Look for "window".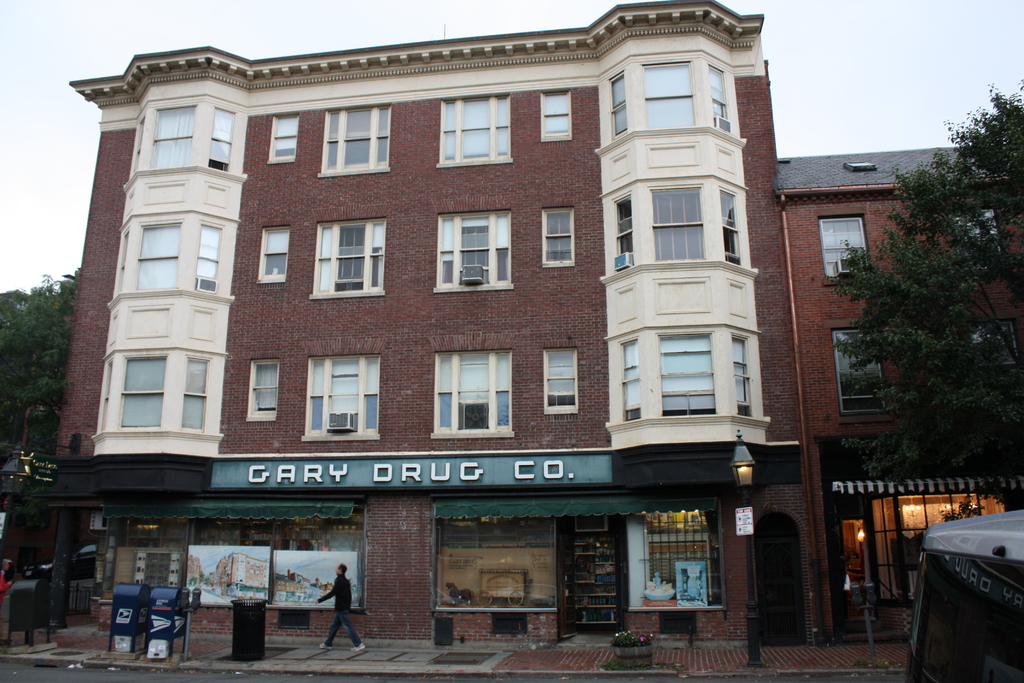
Found: region(535, 86, 572, 145).
